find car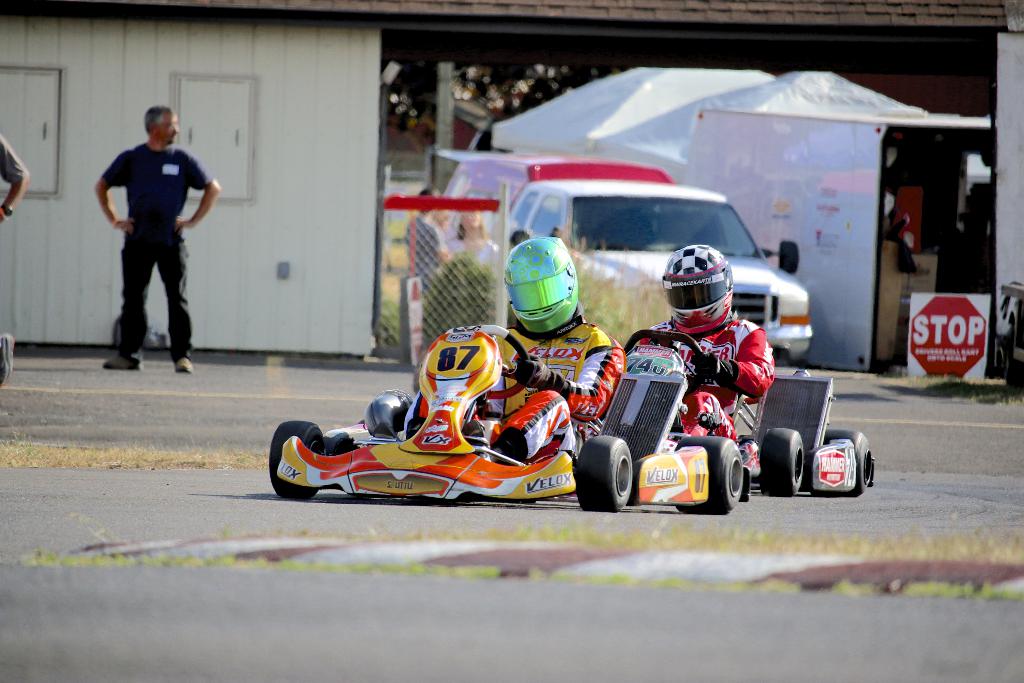
744:364:874:494
